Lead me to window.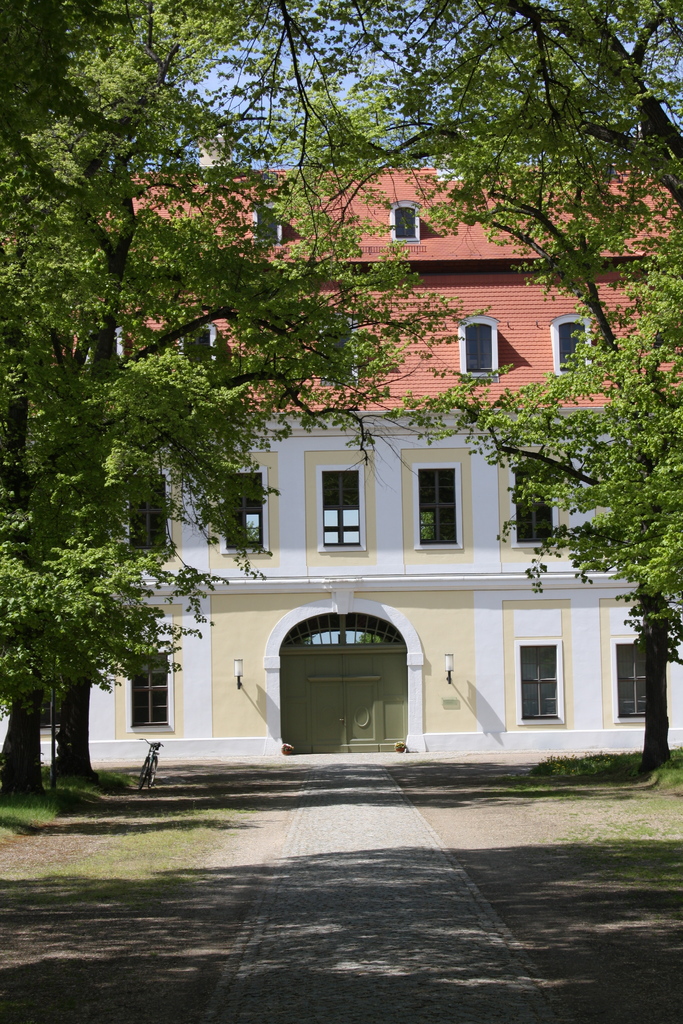
Lead to box=[514, 644, 561, 726].
